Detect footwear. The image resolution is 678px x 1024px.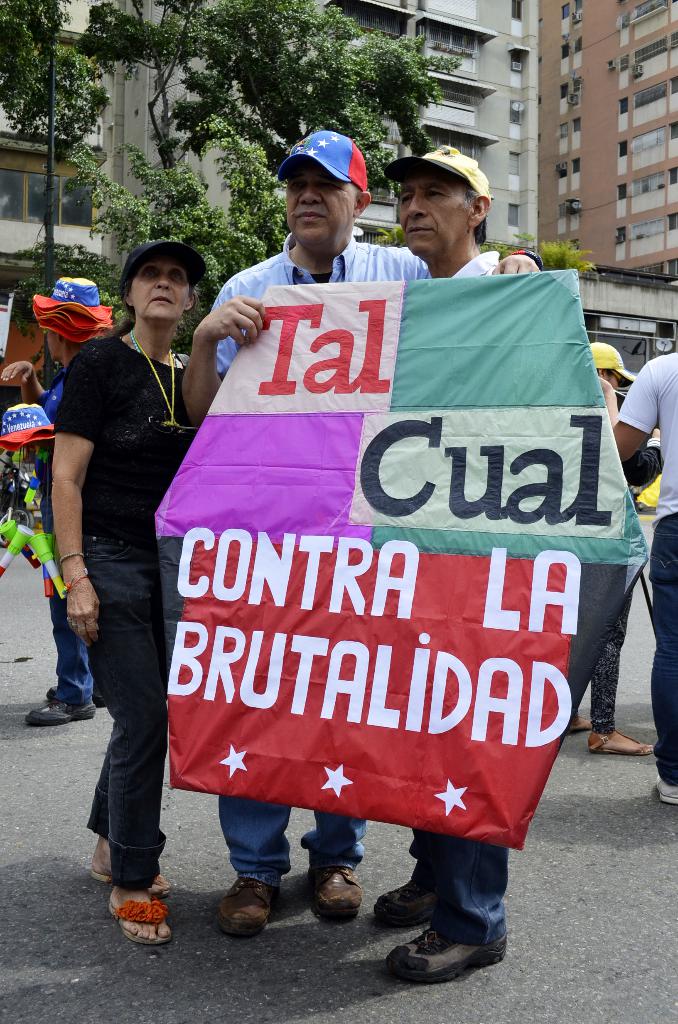
bbox=(565, 710, 588, 732).
